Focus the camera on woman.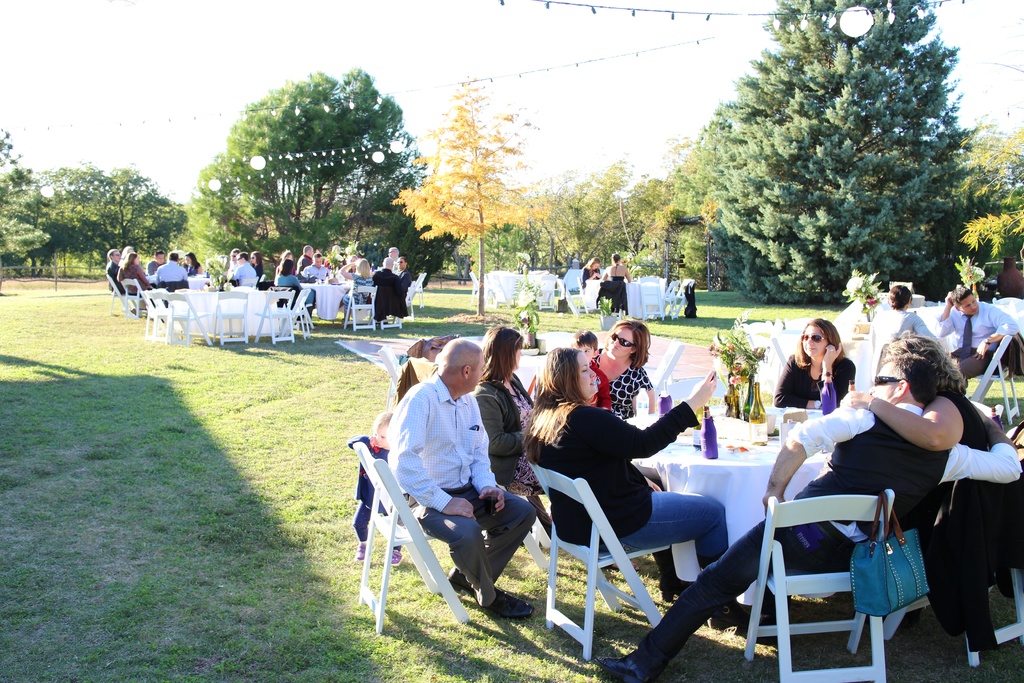
Focus region: l=865, t=284, r=939, b=382.
